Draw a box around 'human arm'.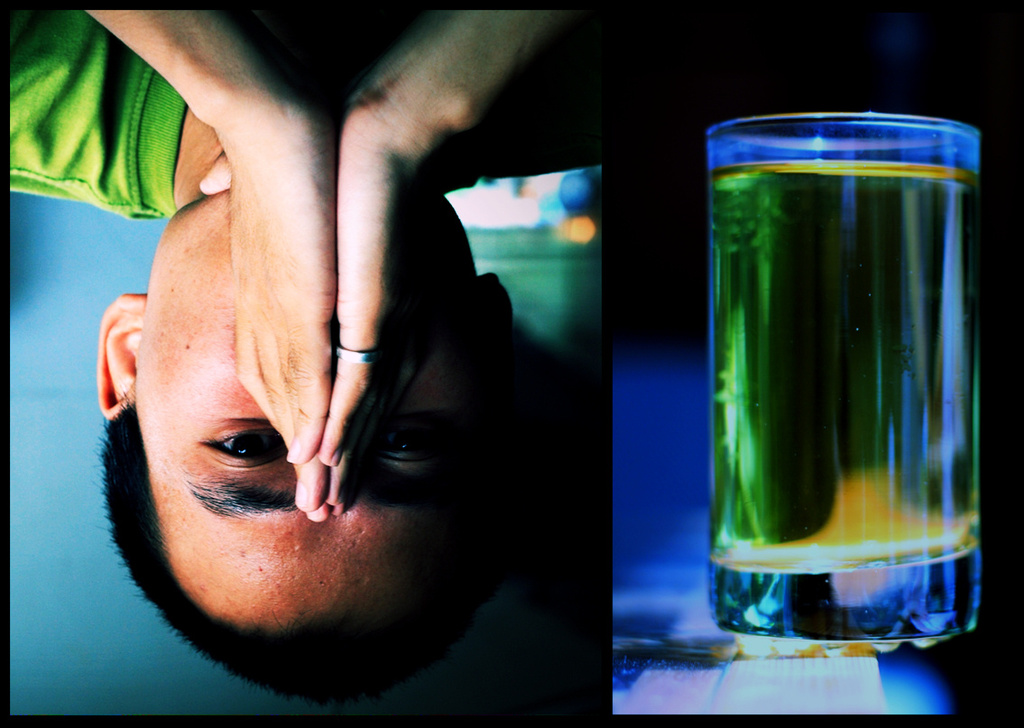
317/2/567/514.
